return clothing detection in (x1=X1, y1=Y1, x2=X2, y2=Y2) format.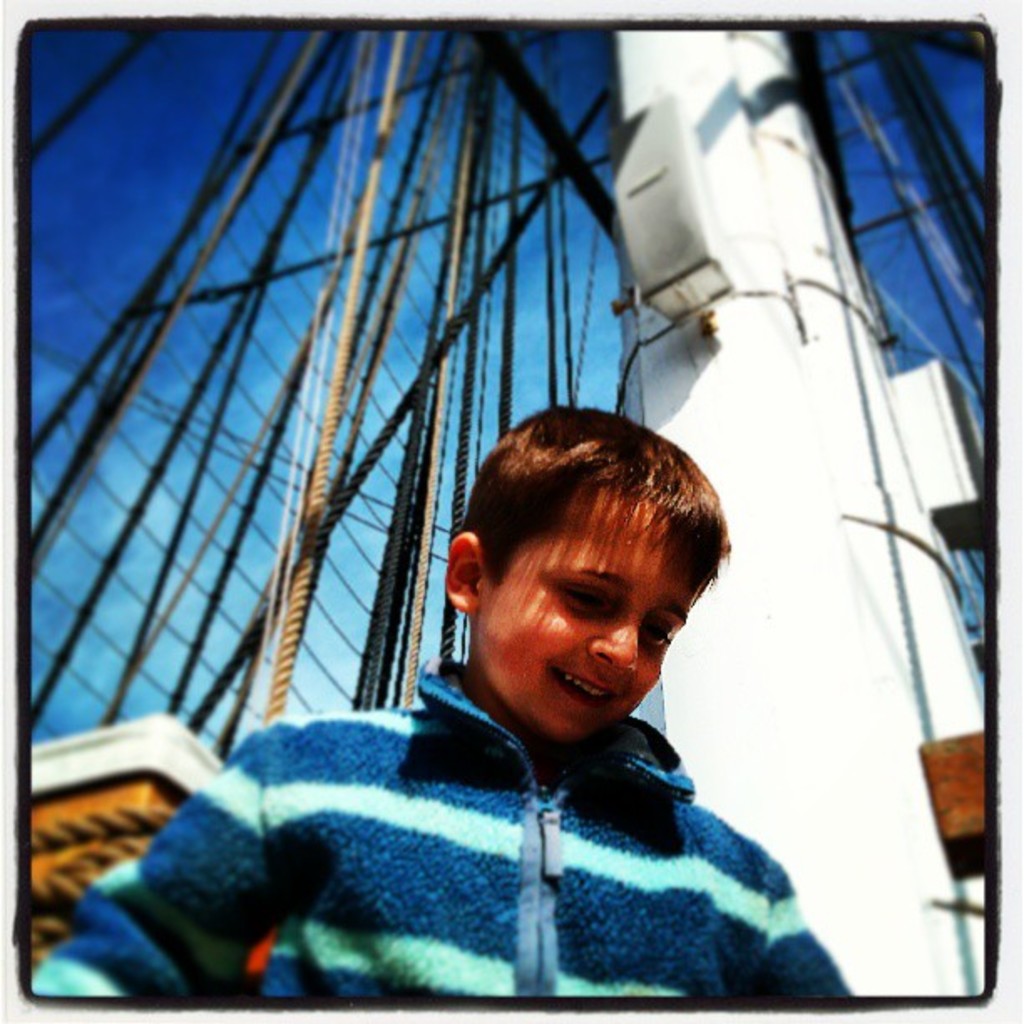
(x1=30, y1=661, x2=860, y2=1006).
